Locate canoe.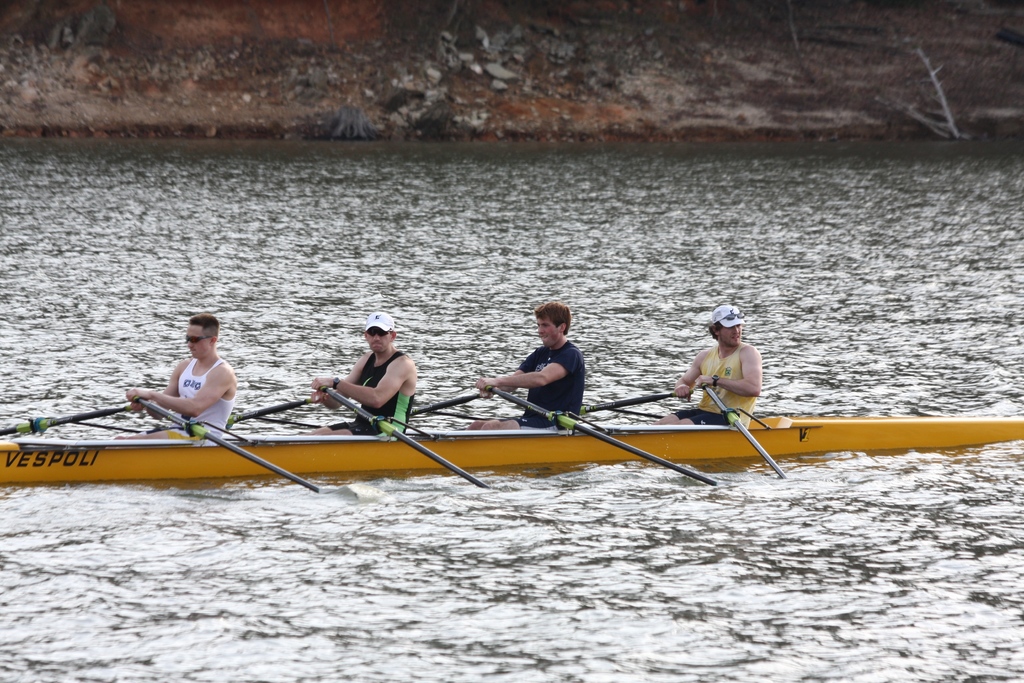
Bounding box: bbox(0, 421, 1023, 486).
